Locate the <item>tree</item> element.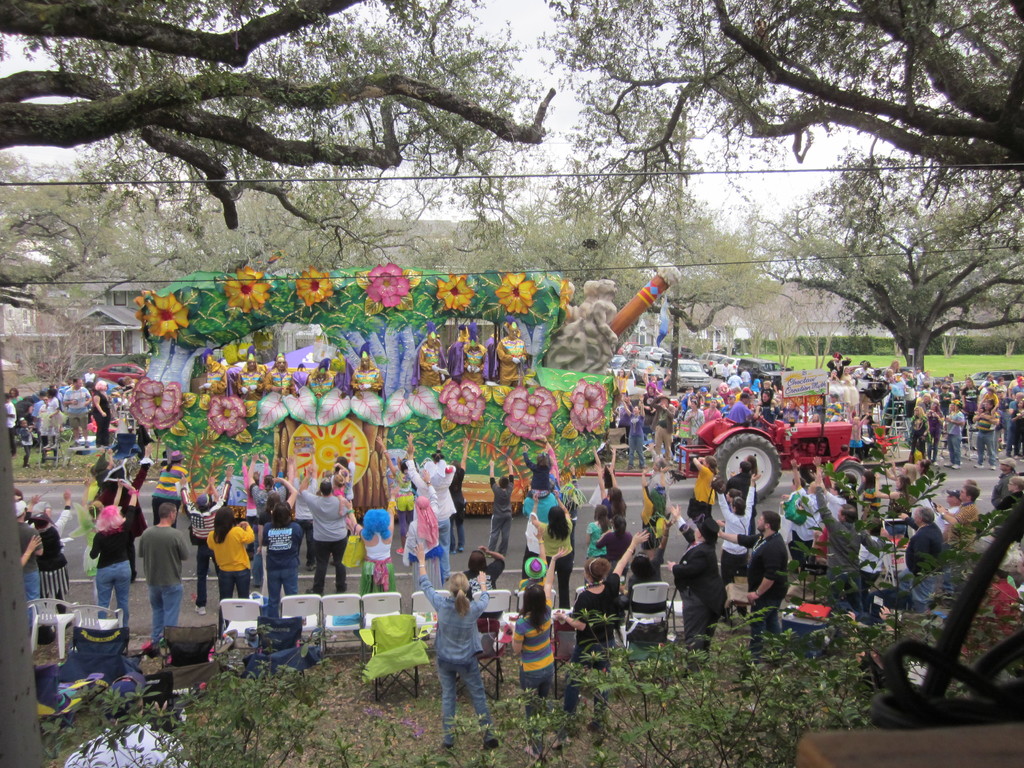
Element bbox: 0, 268, 117, 396.
